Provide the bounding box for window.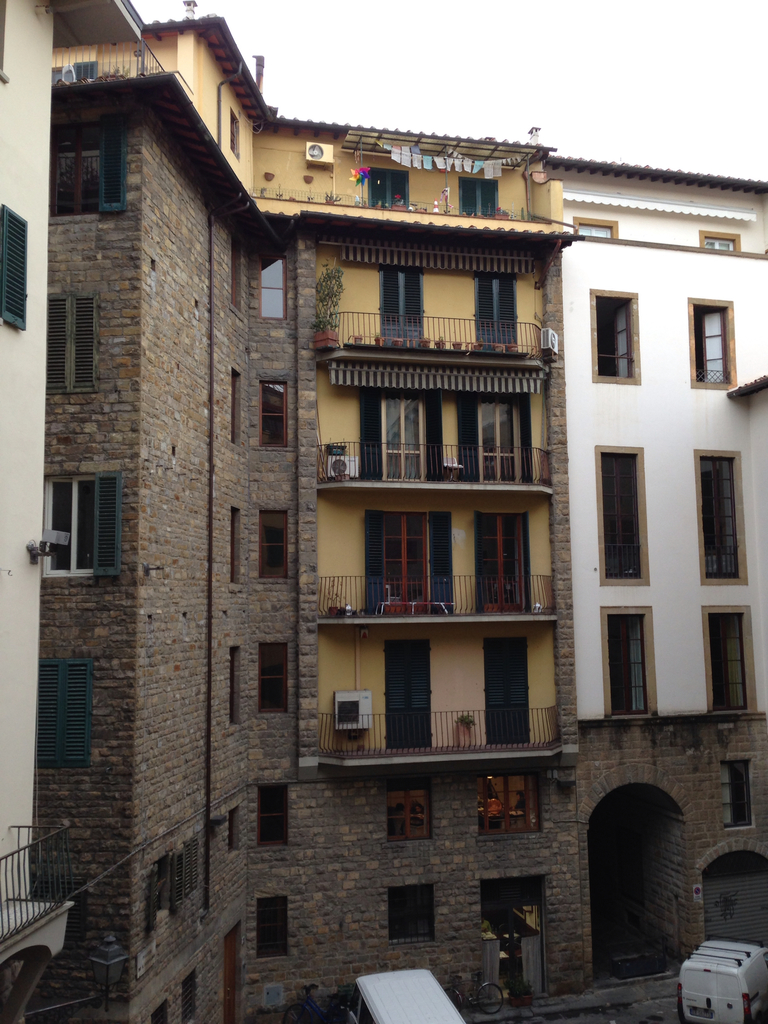
696,443,737,586.
